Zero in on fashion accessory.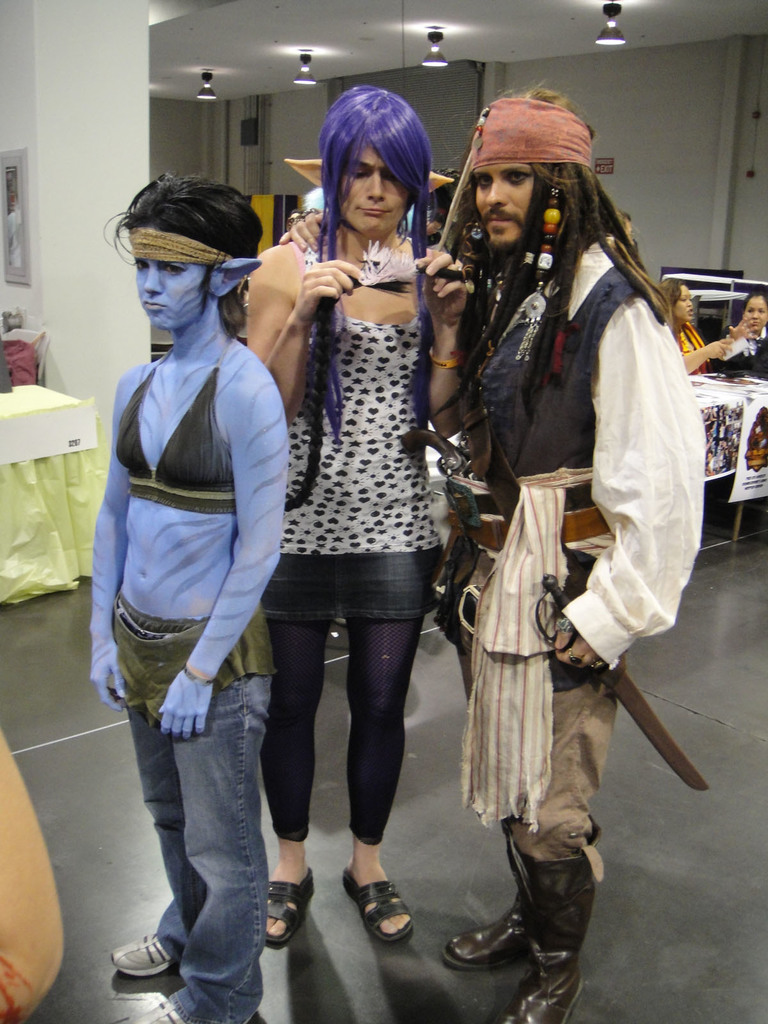
Zeroed in: region(589, 660, 607, 673).
